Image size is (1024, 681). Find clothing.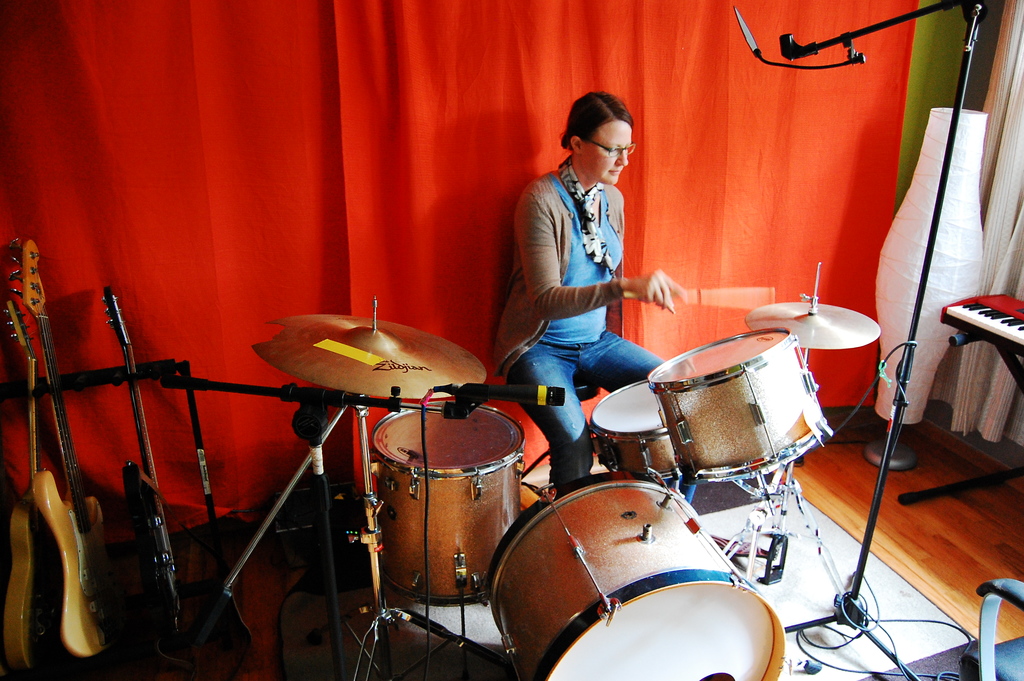
[532,175,621,349].
